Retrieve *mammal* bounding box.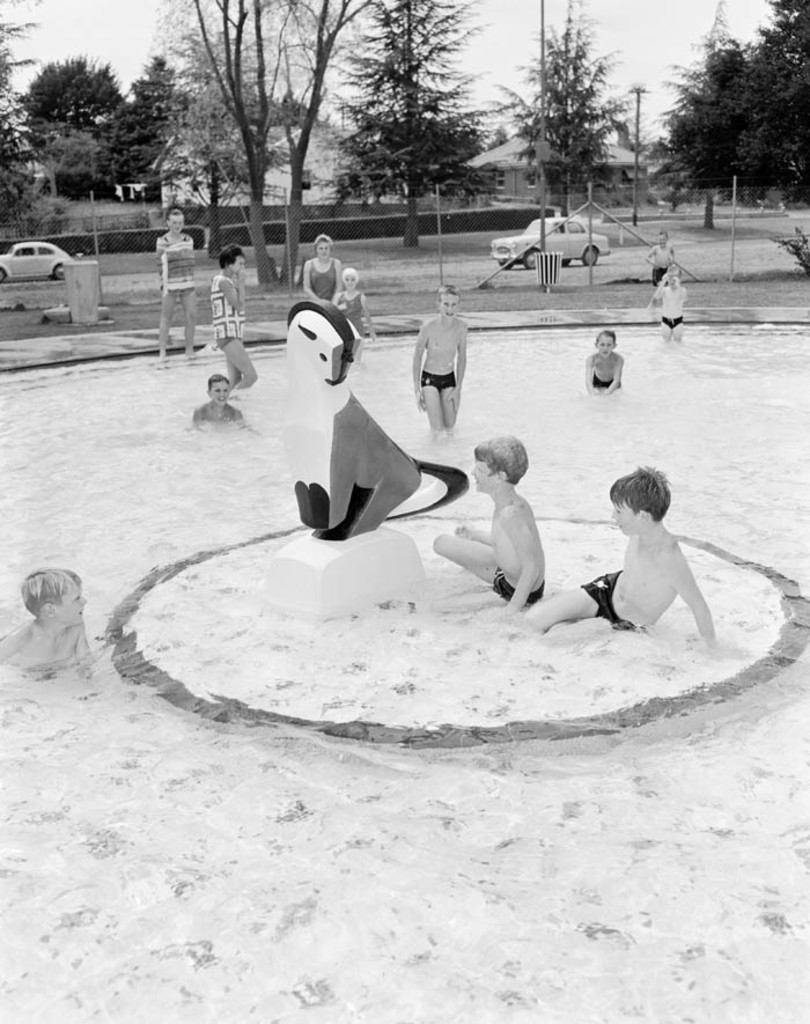
Bounding box: region(0, 560, 95, 670).
